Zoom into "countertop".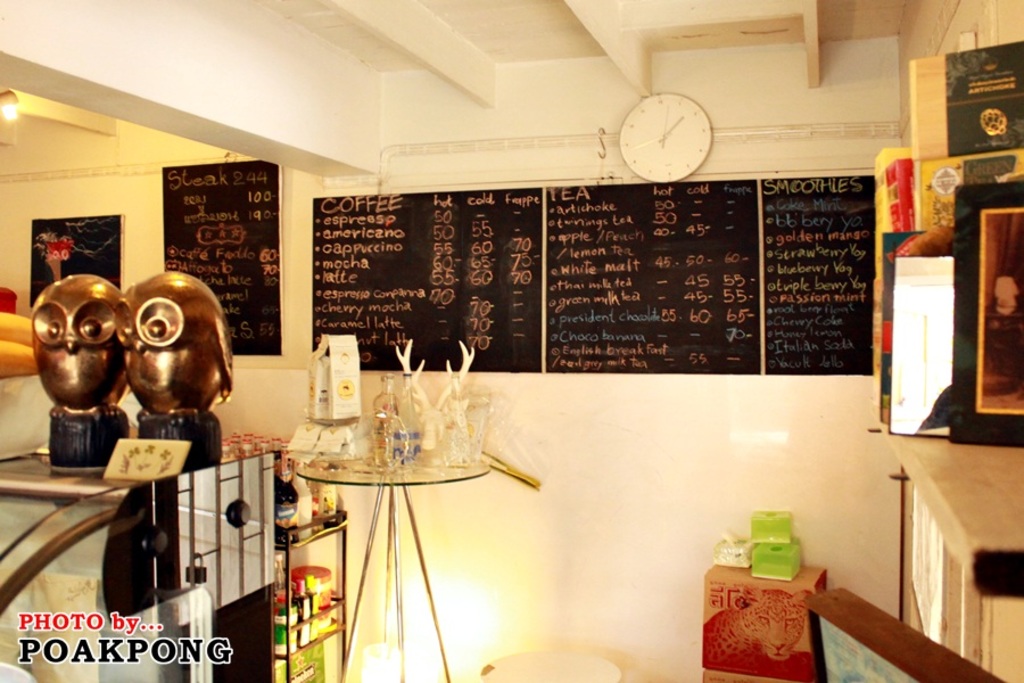
Zoom target: bbox(882, 420, 1023, 600).
